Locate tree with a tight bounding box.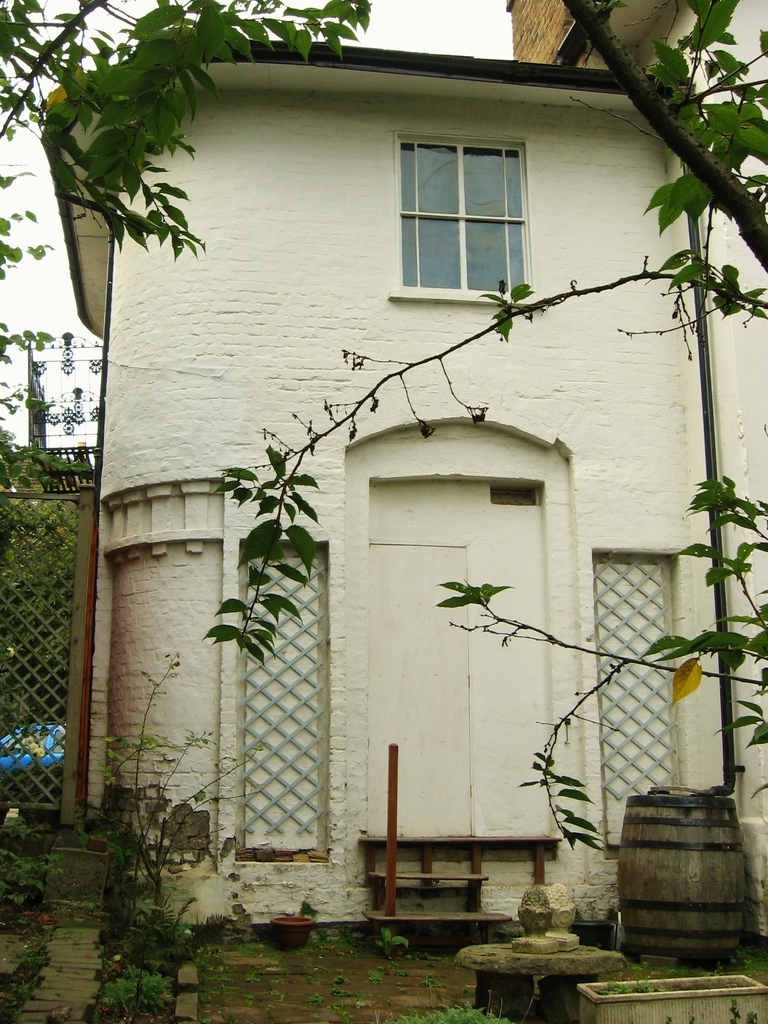
0 0 373 284.
